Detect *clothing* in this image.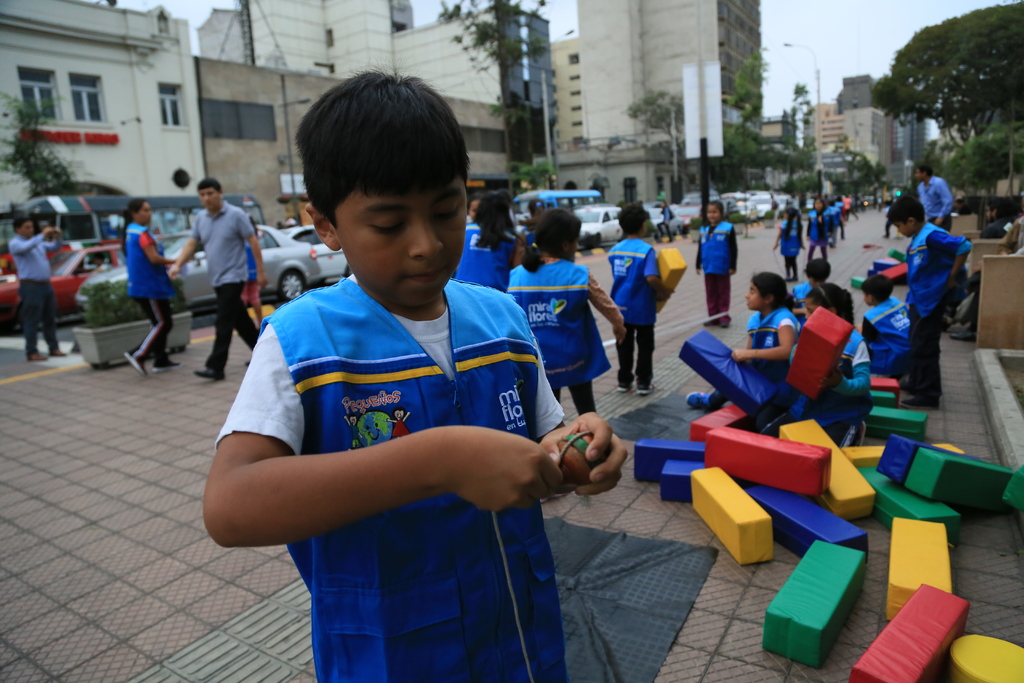
Detection: [508,254,625,414].
